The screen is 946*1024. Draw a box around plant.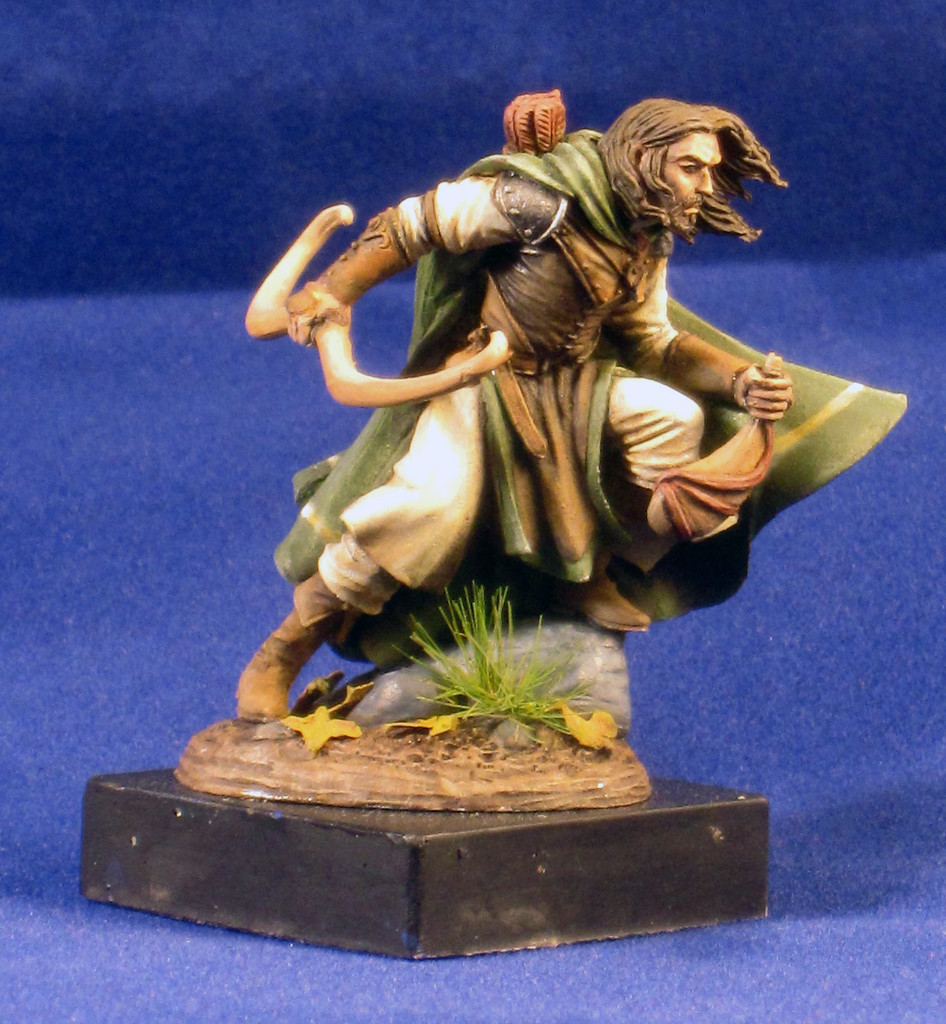
left=335, top=603, right=665, bottom=775.
